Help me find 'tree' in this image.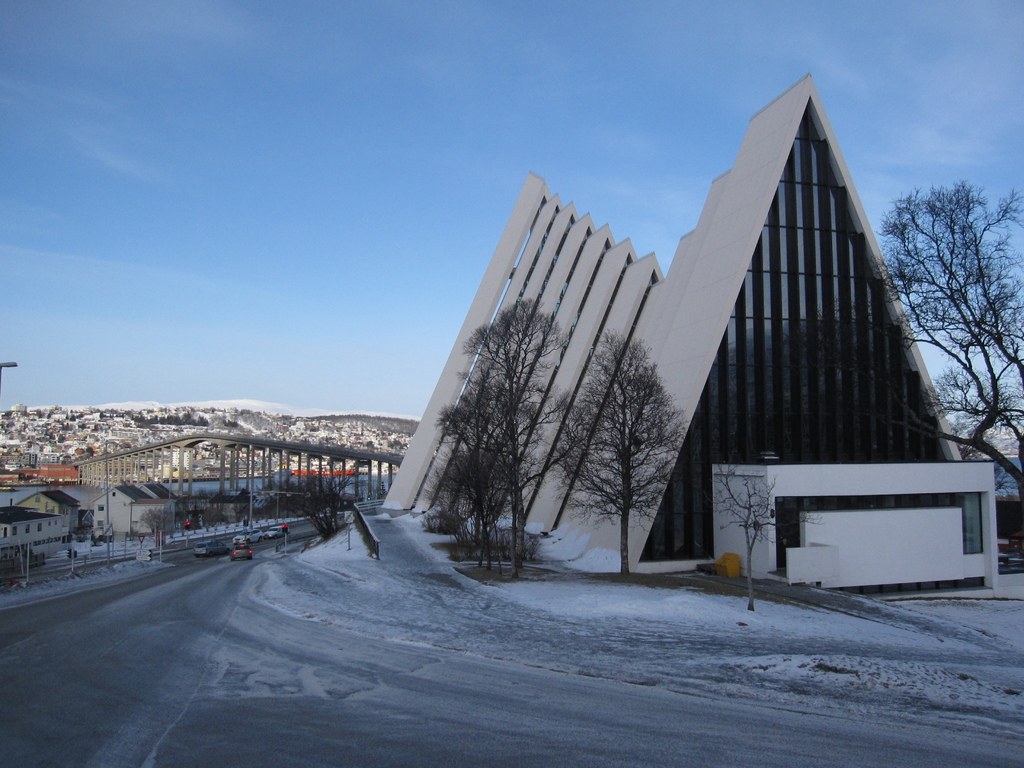
Found it: rect(273, 472, 362, 540).
